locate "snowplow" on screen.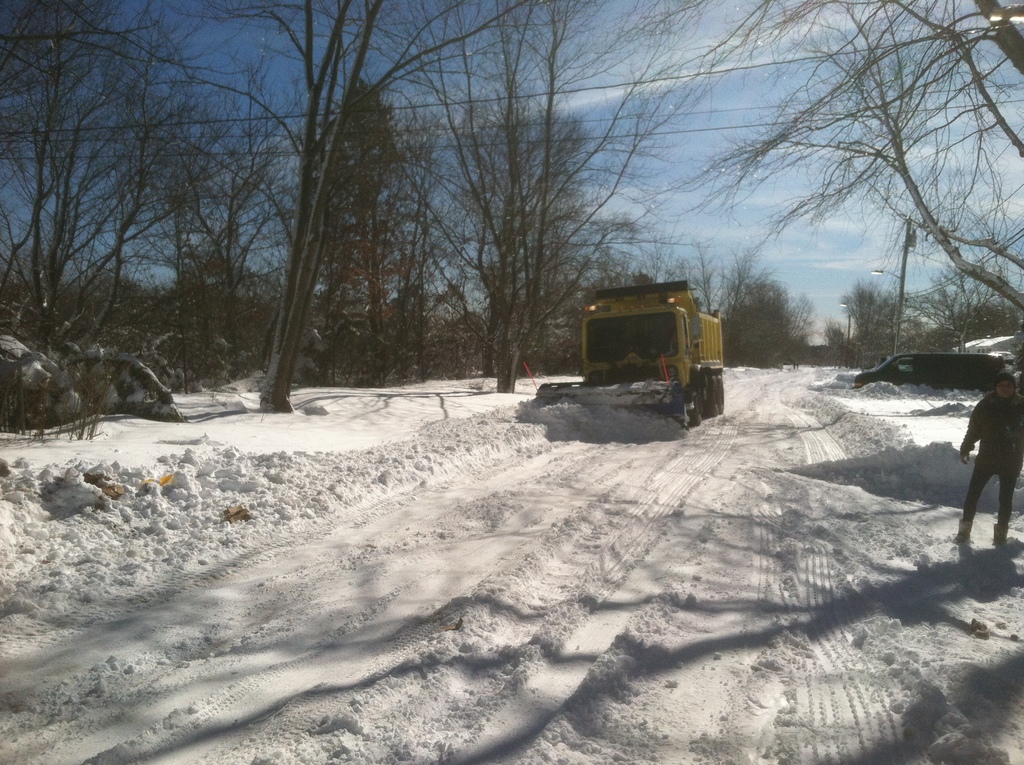
On screen at box=[536, 280, 726, 427].
